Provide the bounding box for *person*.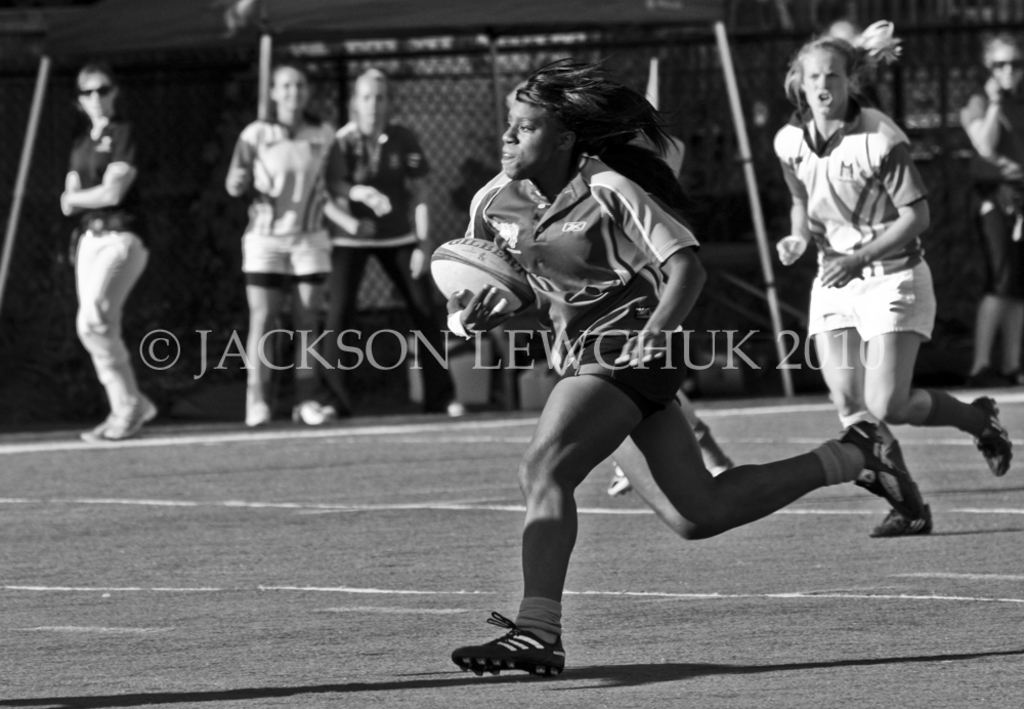
region(318, 58, 467, 430).
